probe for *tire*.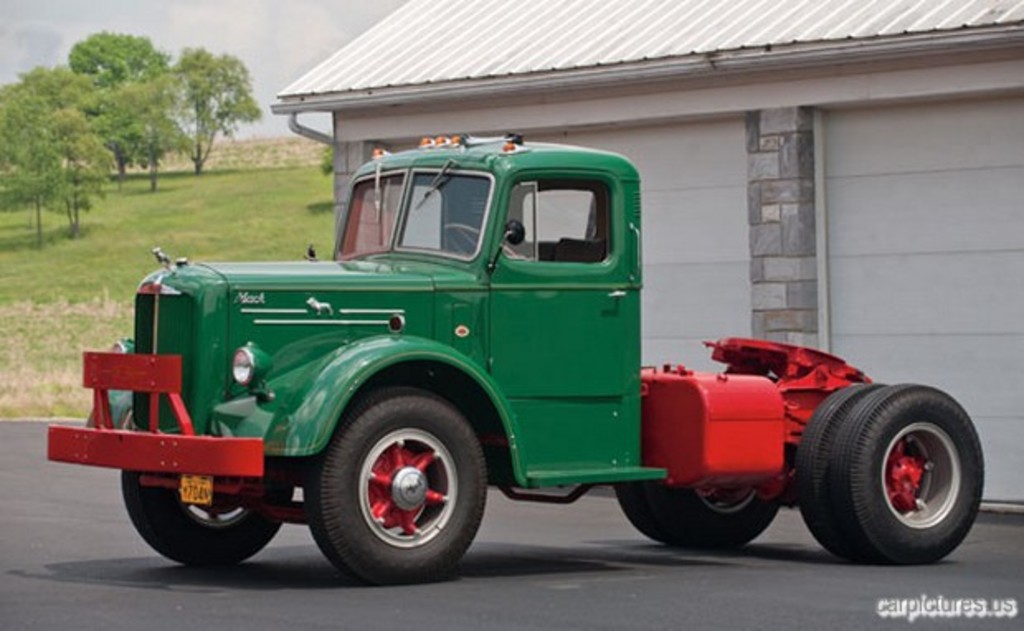
Probe result: 119, 472, 296, 568.
